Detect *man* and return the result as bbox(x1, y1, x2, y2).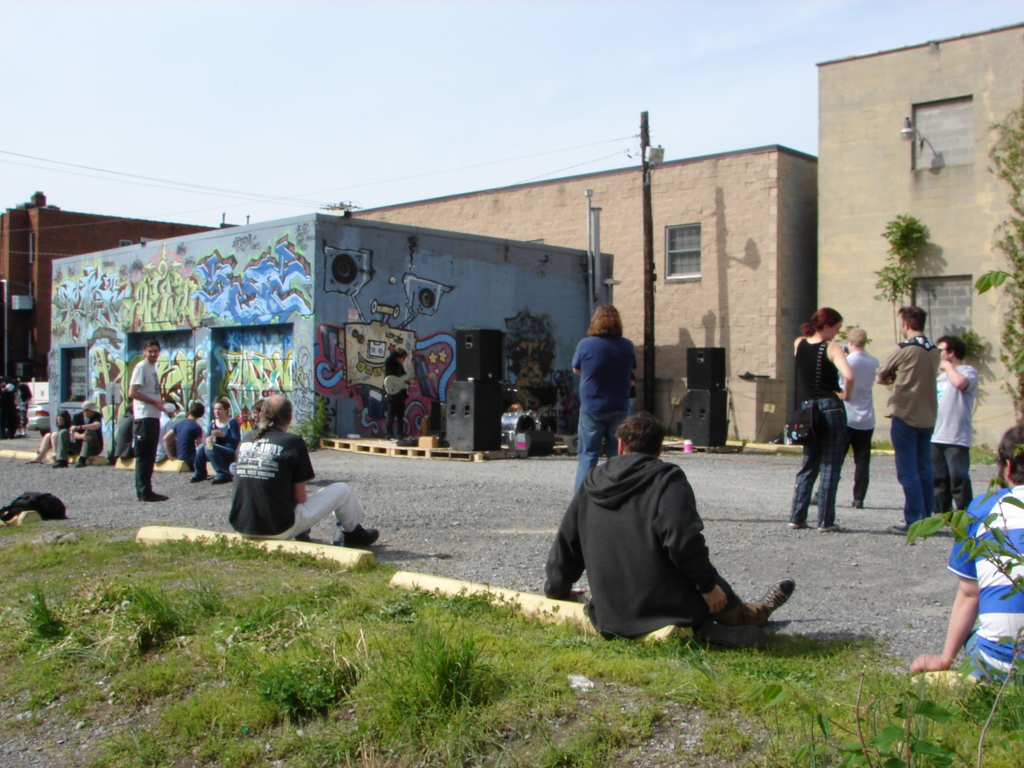
bbox(161, 399, 205, 465).
